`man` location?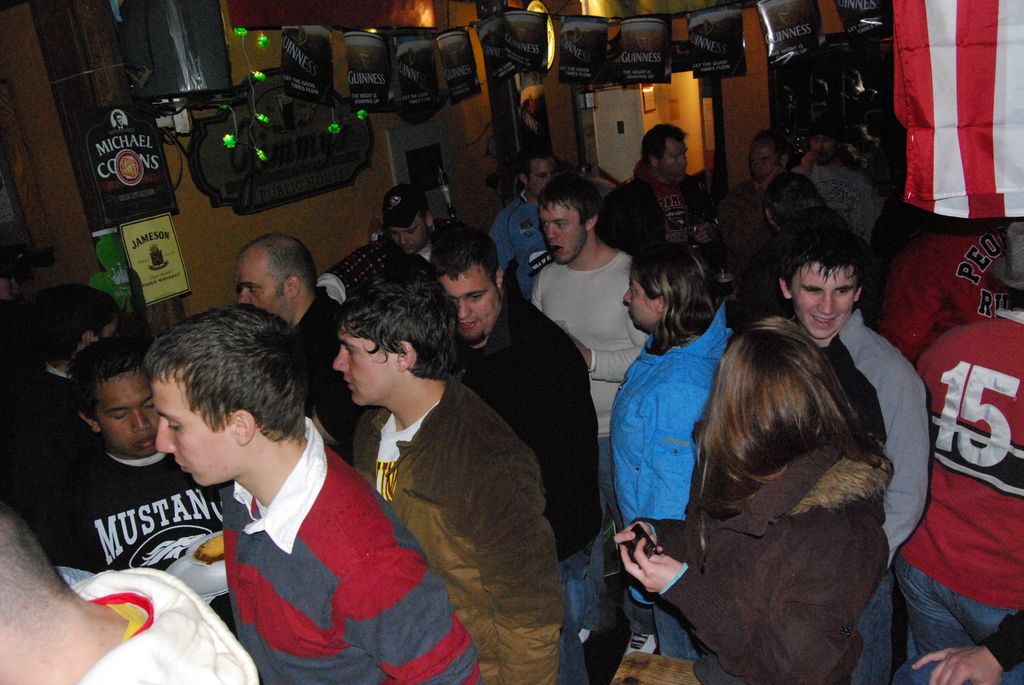
l=489, t=141, r=559, b=308
